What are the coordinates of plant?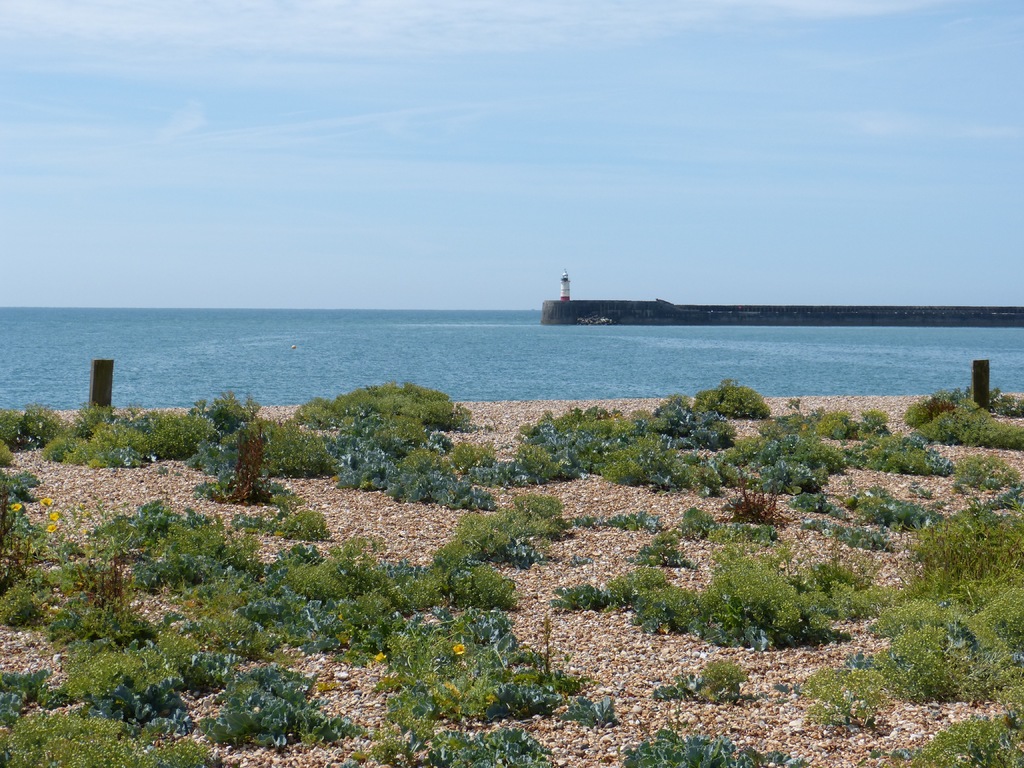
<box>591,564,680,606</box>.
